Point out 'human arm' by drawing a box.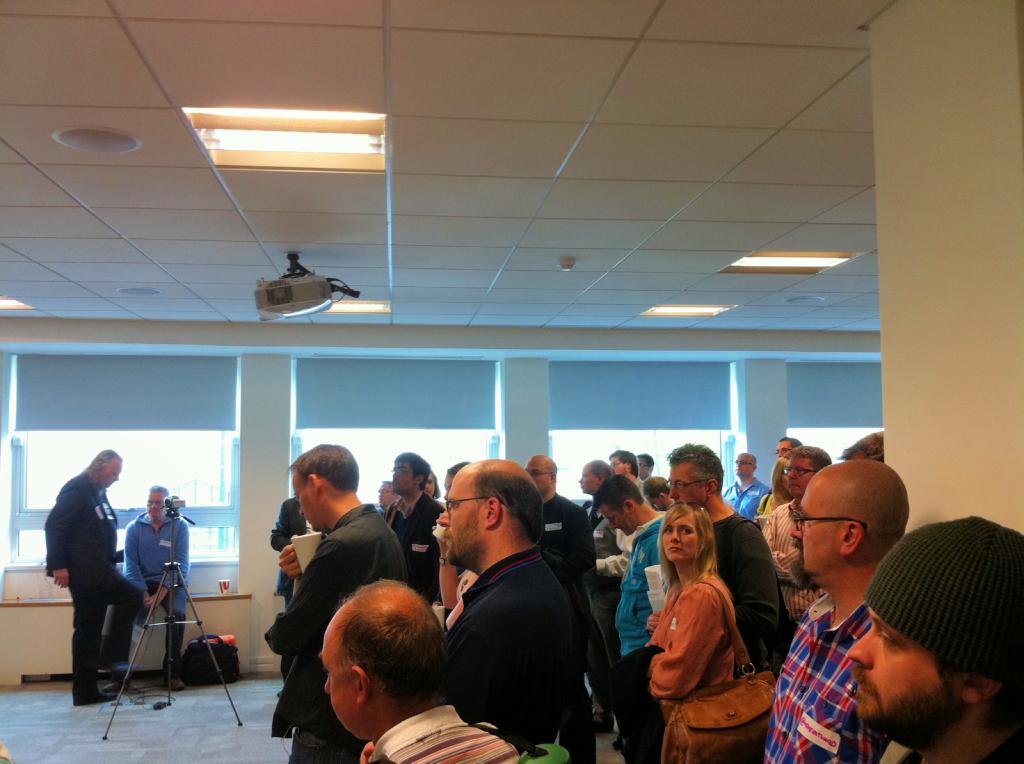
<region>262, 542, 351, 660</region>.
